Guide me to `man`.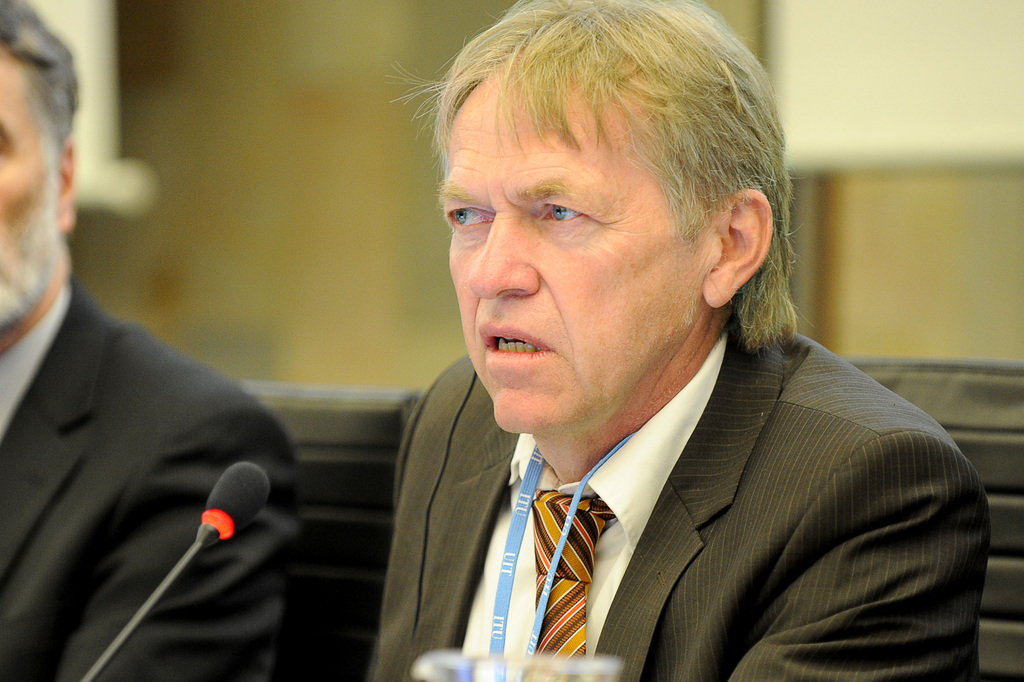
Guidance: 0,0,295,681.
